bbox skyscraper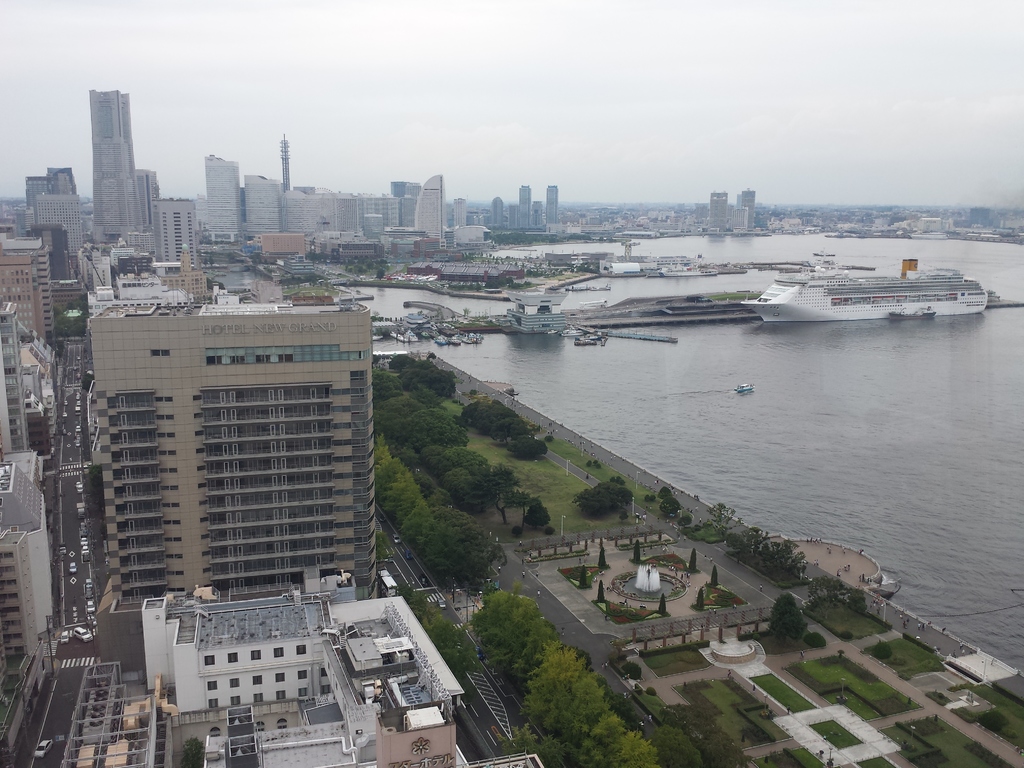
(left=56, top=291, right=387, bottom=641)
